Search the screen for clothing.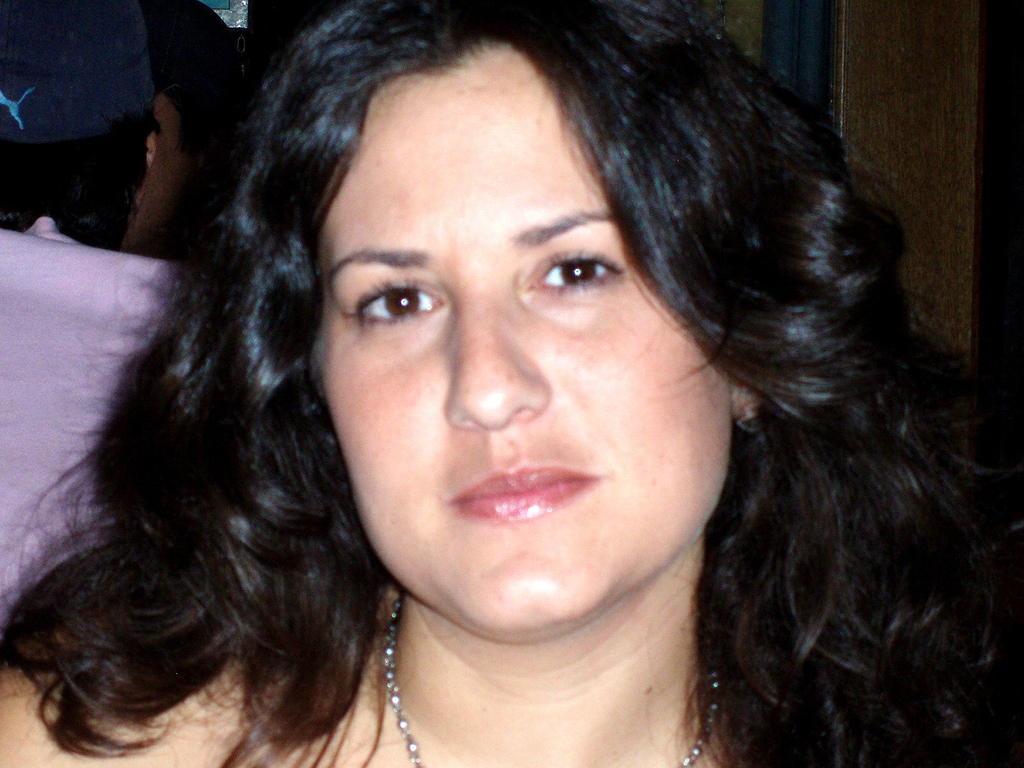
Found at x1=0 y1=212 x2=207 y2=637.
